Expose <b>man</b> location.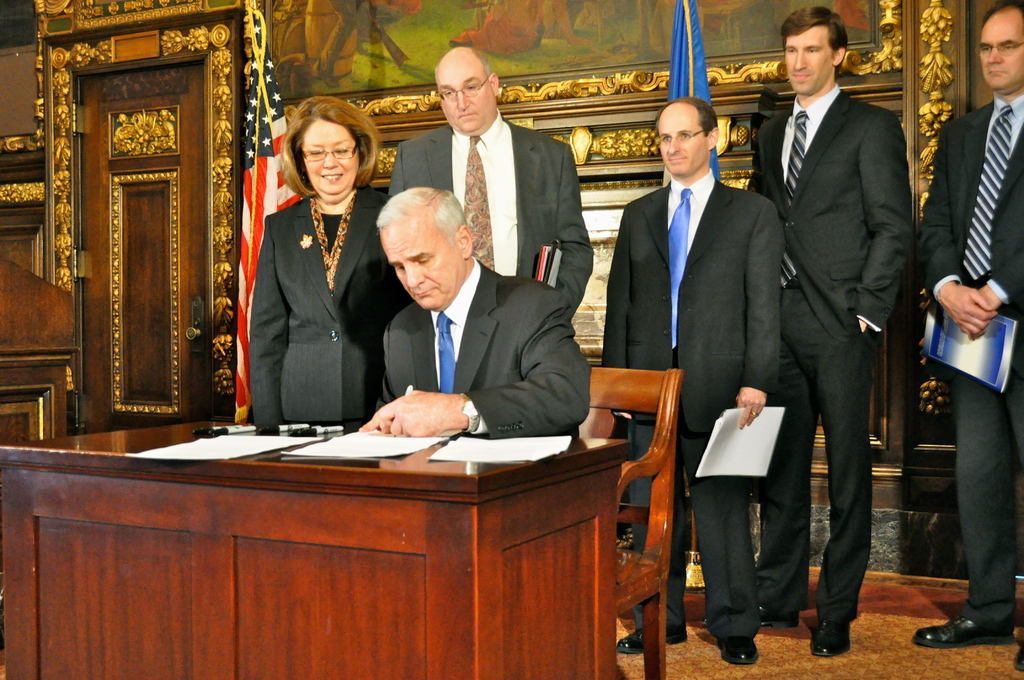
Exposed at l=358, t=184, r=595, b=436.
